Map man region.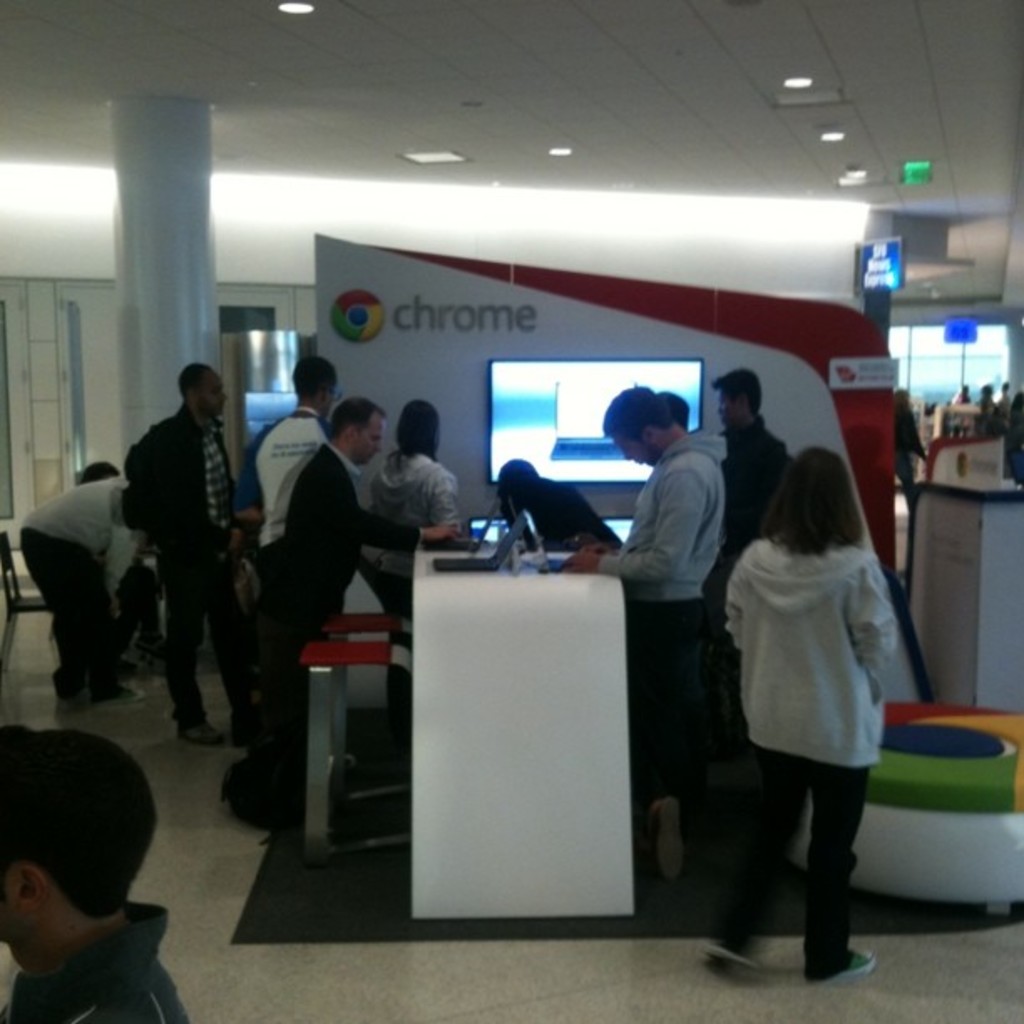
Mapped to BBox(566, 383, 723, 937).
